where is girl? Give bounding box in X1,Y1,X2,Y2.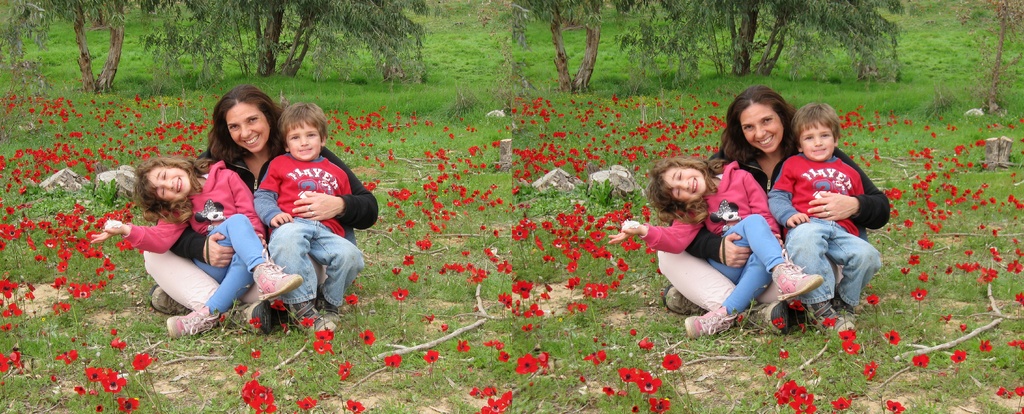
88,155,303,342.
